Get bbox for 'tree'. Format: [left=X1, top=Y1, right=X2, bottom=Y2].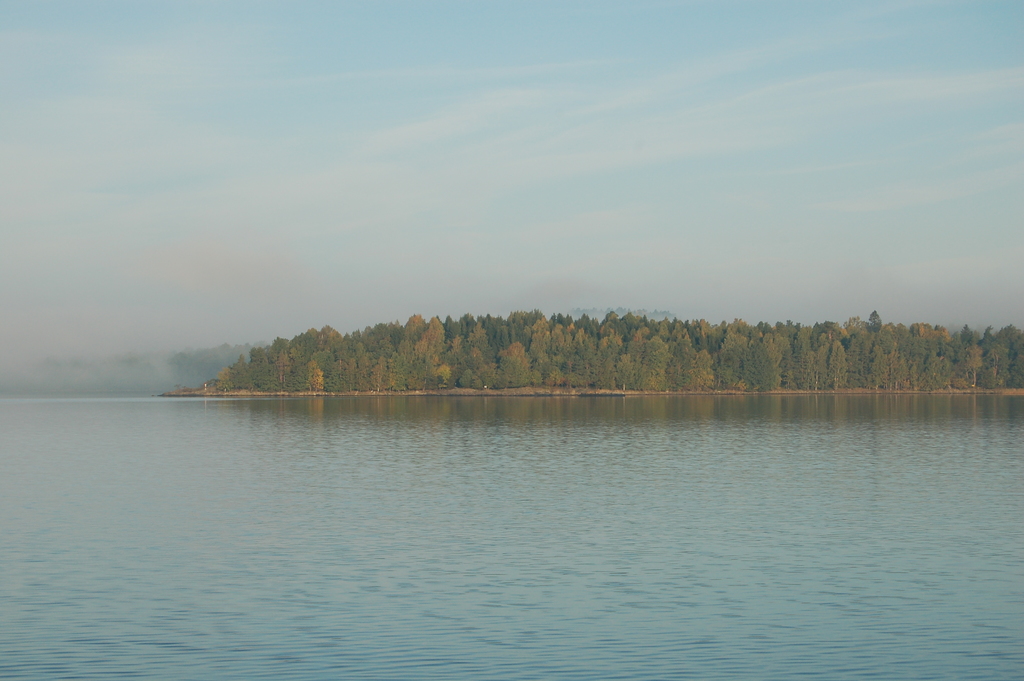
[left=579, top=316, right=601, bottom=333].
